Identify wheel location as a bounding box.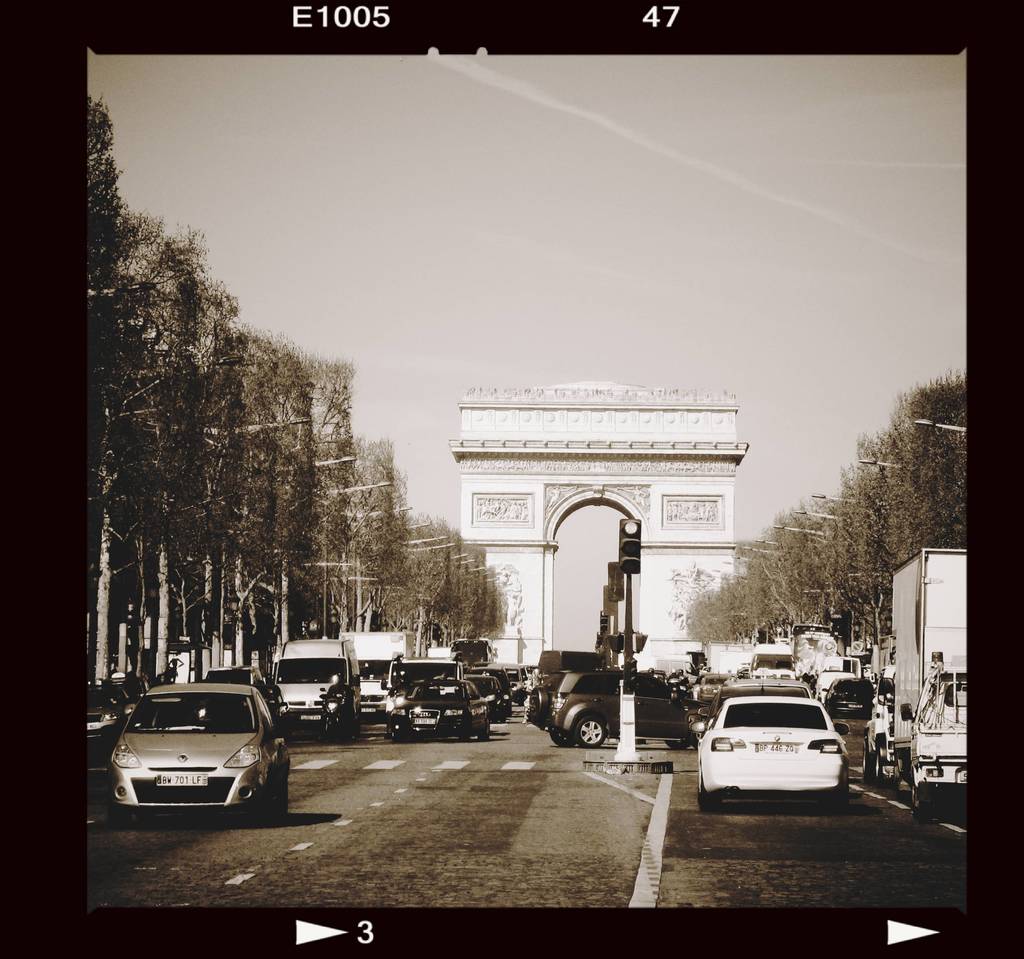
x1=526 y1=689 x2=549 y2=723.
